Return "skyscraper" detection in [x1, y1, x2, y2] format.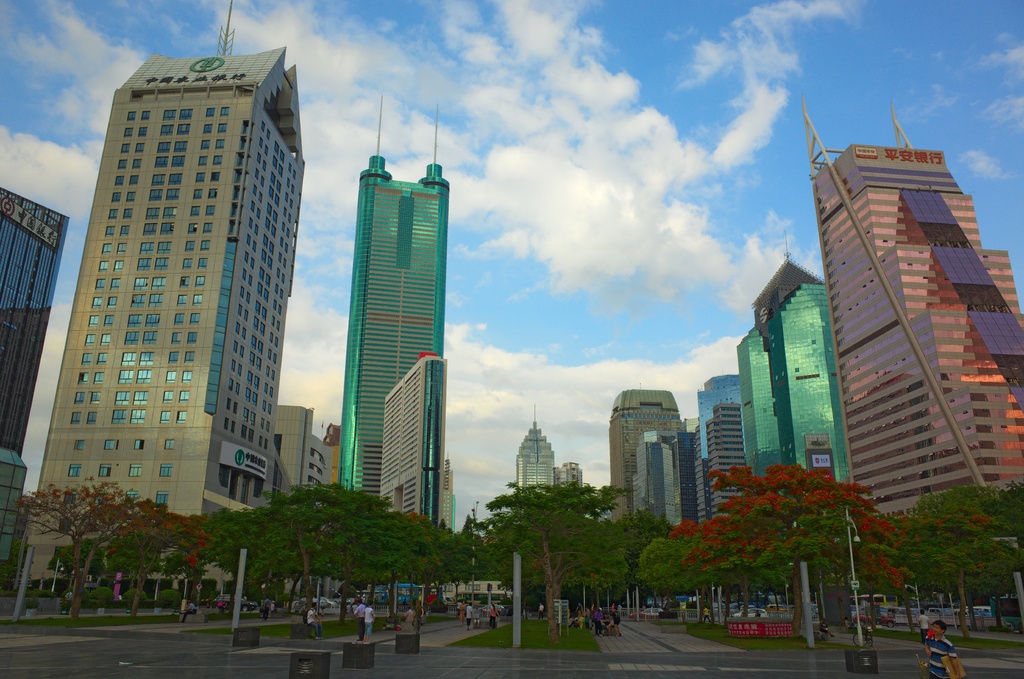
[793, 82, 1023, 618].
